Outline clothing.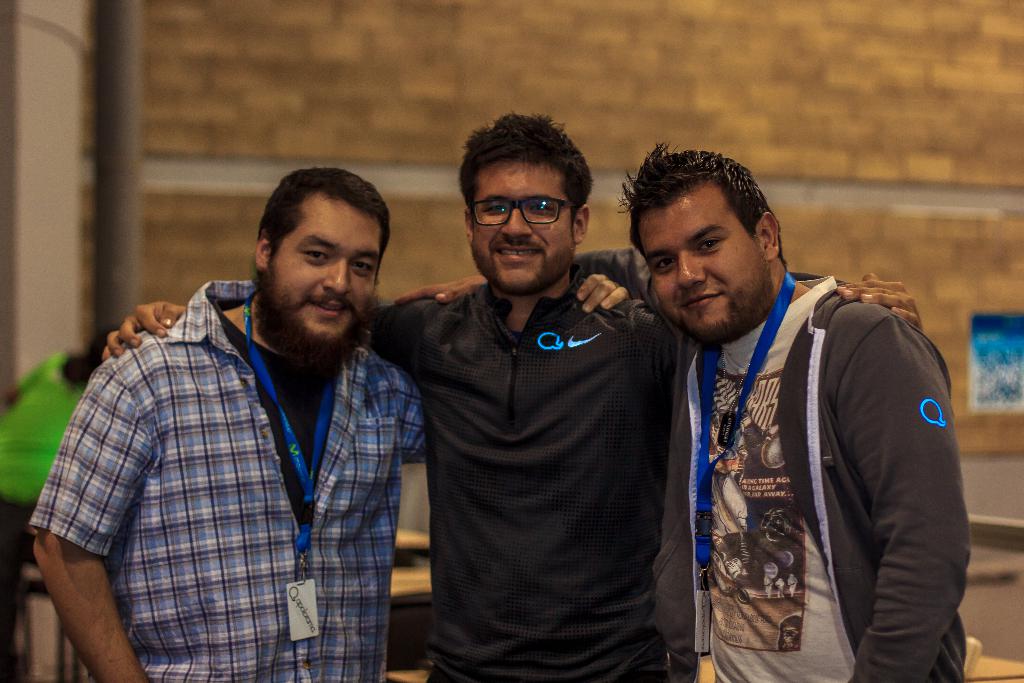
Outline: bbox=[371, 270, 858, 682].
